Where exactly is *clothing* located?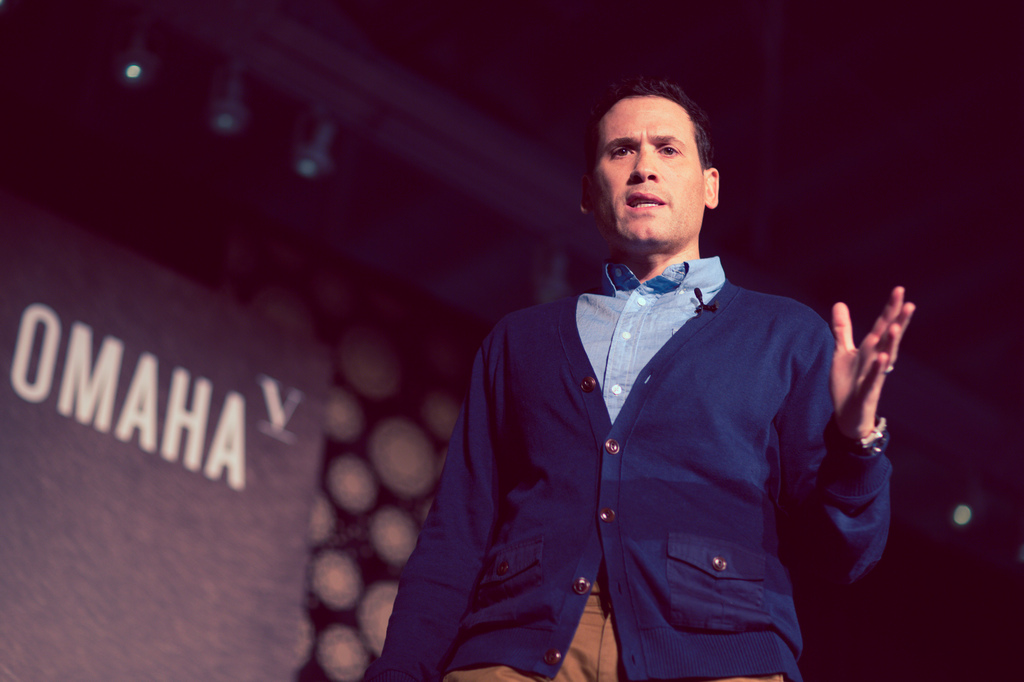
Its bounding box is [x1=406, y1=230, x2=889, y2=669].
